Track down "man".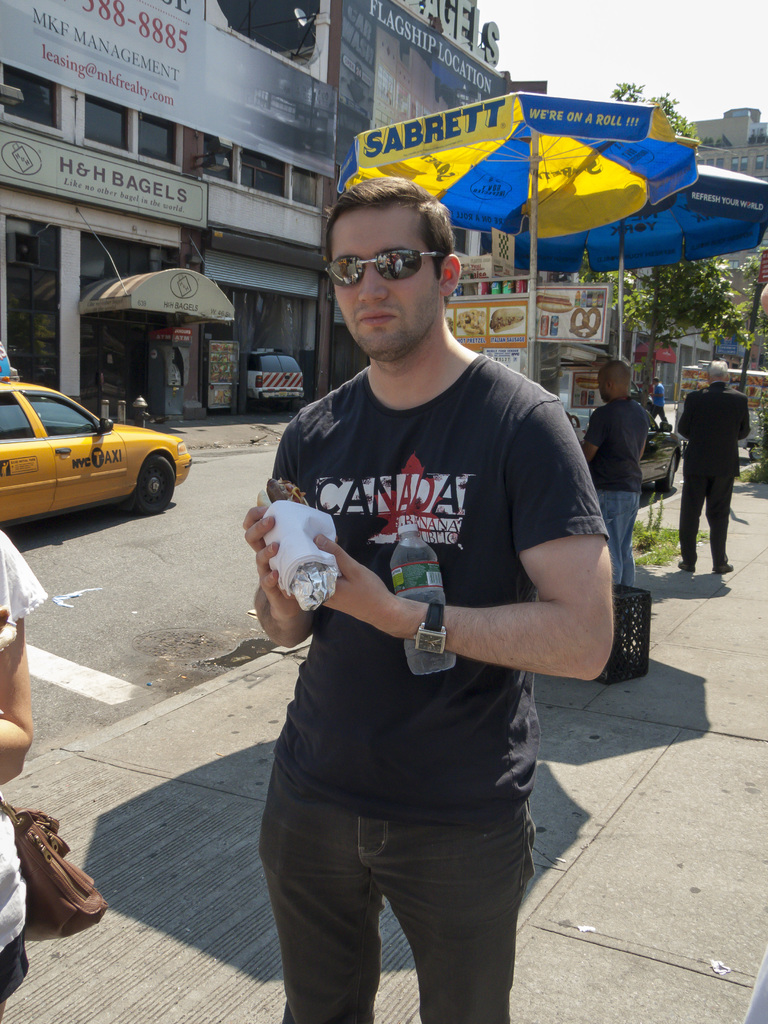
Tracked to bbox=(646, 367, 668, 429).
